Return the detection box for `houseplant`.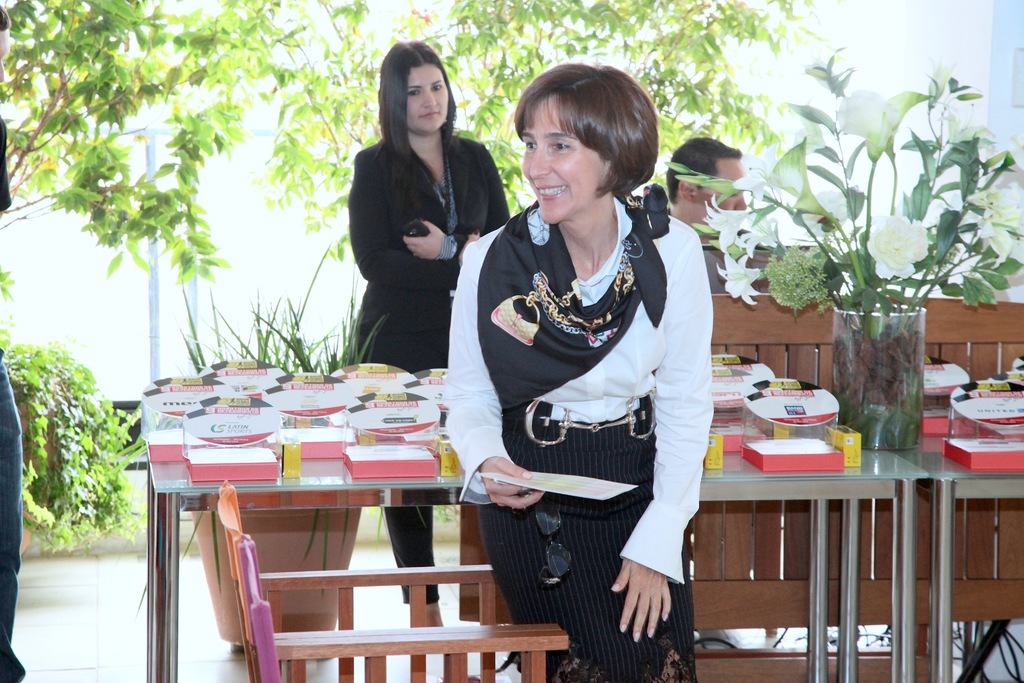
pyautogui.locateOnScreen(708, 47, 1023, 459).
